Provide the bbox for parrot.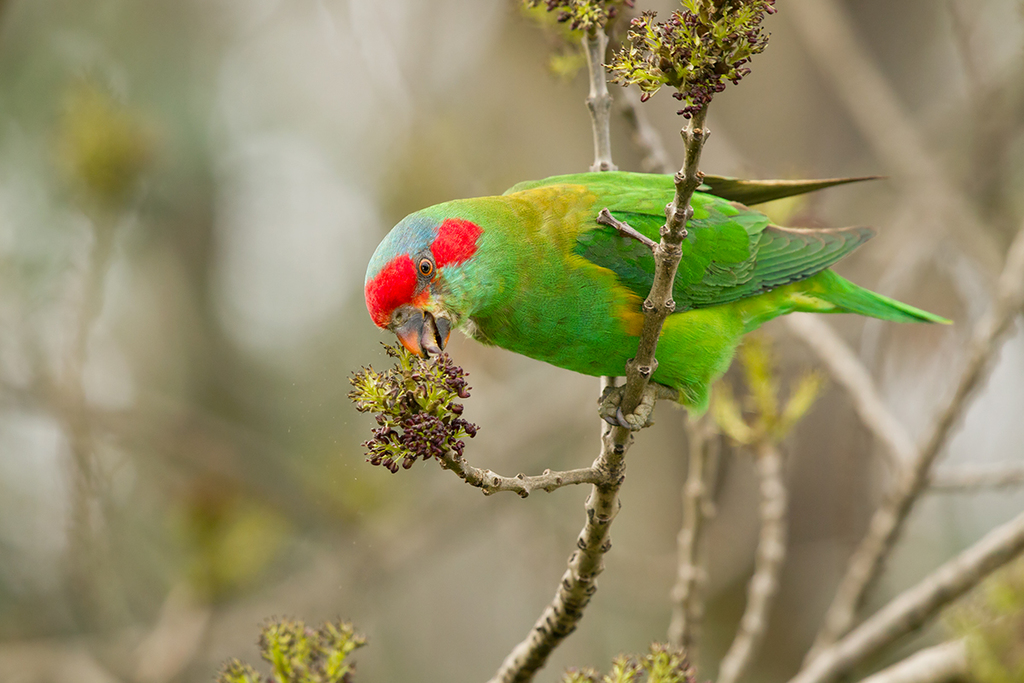
box=[365, 170, 956, 429].
